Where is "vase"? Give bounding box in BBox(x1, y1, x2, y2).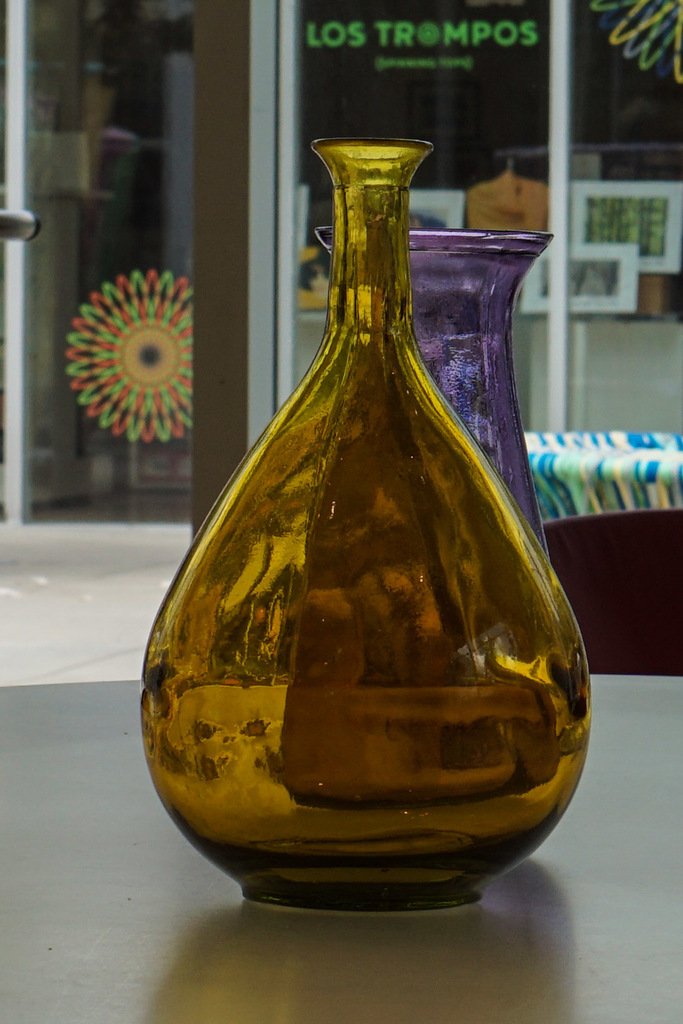
BBox(310, 220, 559, 561).
